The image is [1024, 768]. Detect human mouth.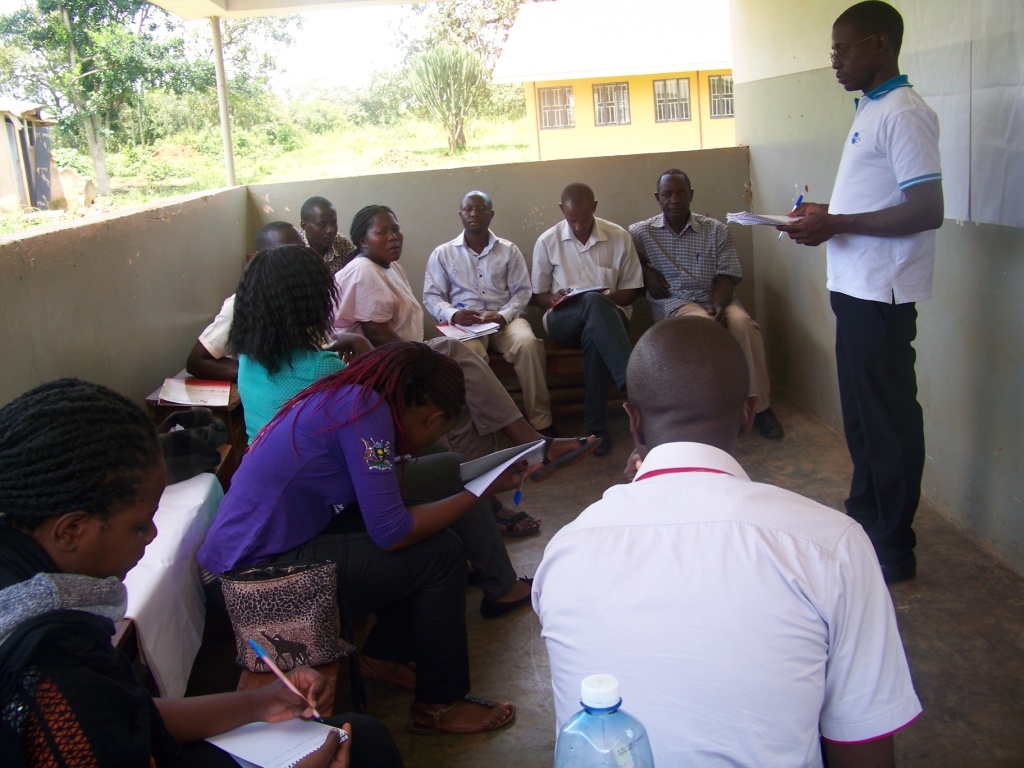
Detection: rect(466, 215, 486, 233).
